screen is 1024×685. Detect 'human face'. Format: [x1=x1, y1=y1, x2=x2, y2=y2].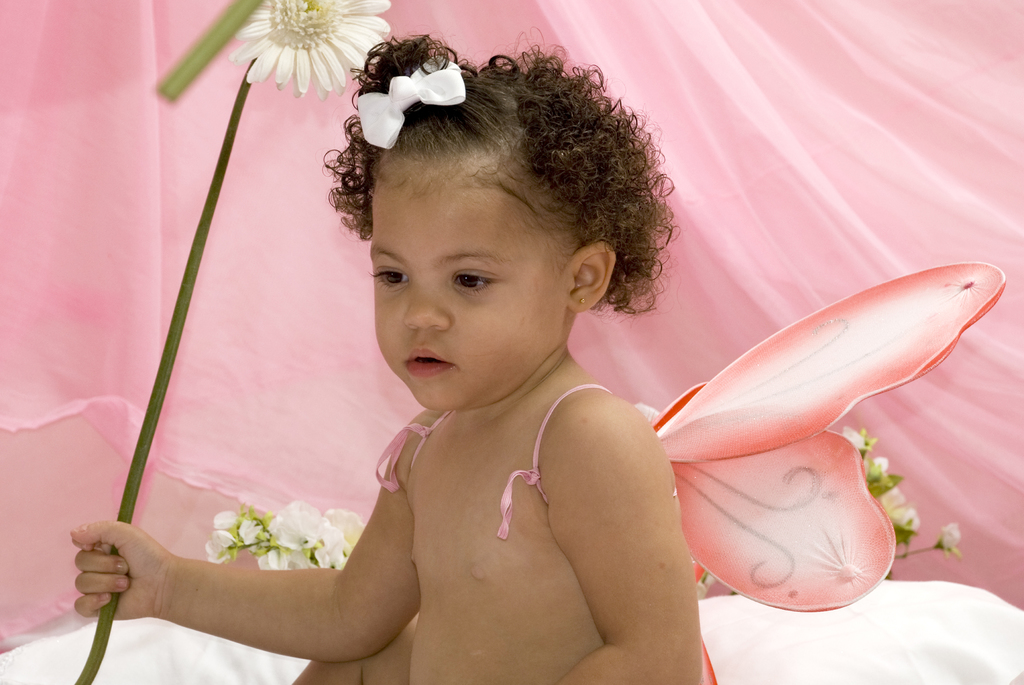
[x1=369, y1=161, x2=564, y2=414].
